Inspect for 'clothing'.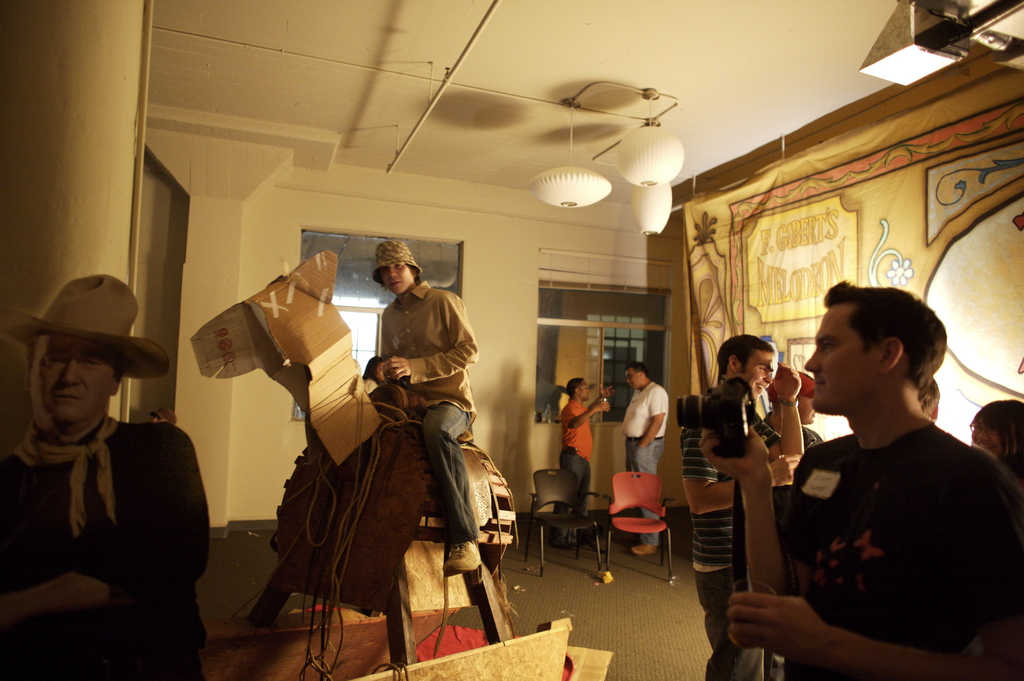
Inspection: rect(688, 397, 772, 678).
